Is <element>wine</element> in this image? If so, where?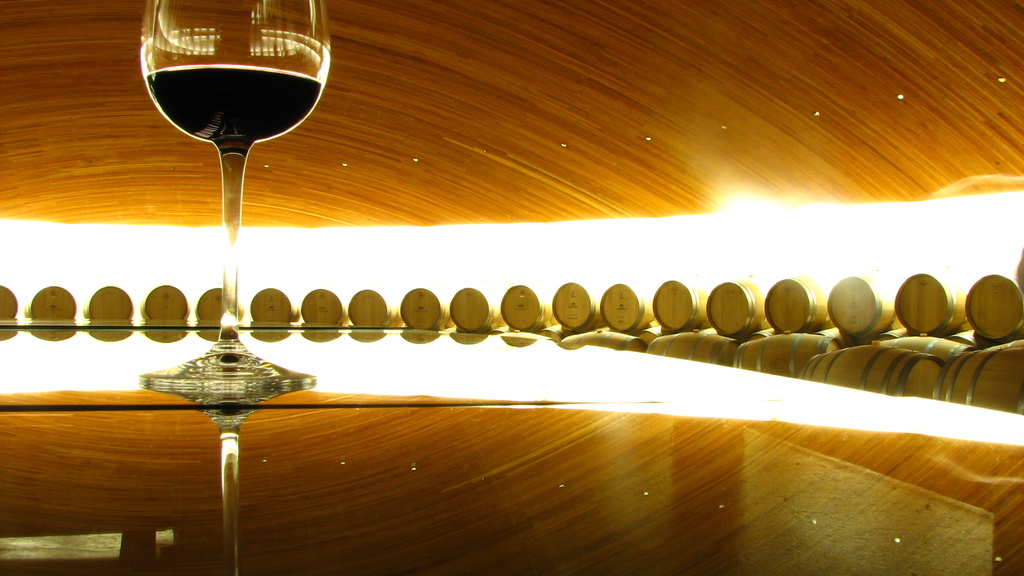
Yes, at (x1=143, y1=0, x2=305, y2=429).
